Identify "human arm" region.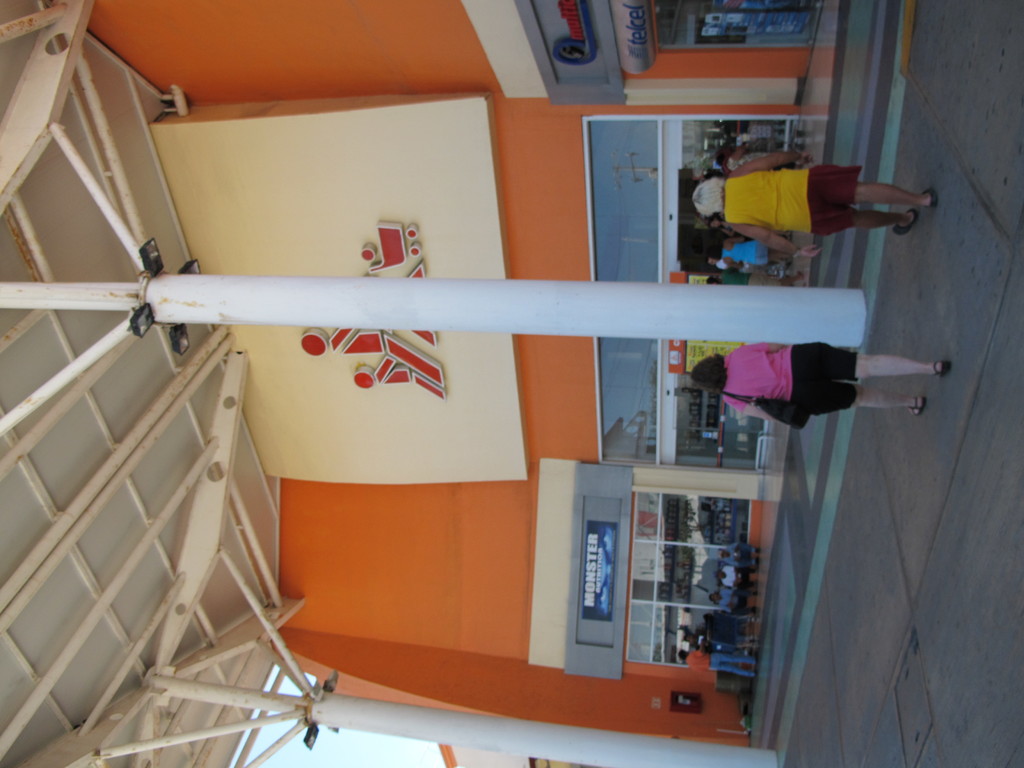
Region: 724 152 812 183.
